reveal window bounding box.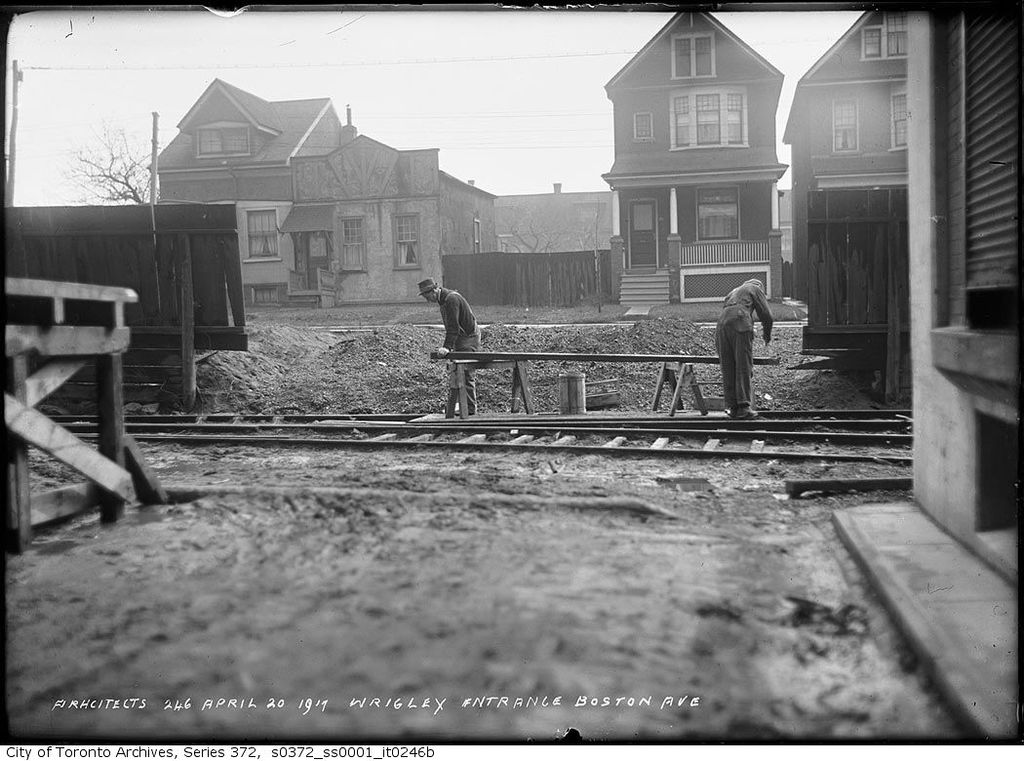
Revealed: 388, 214, 424, 269.
